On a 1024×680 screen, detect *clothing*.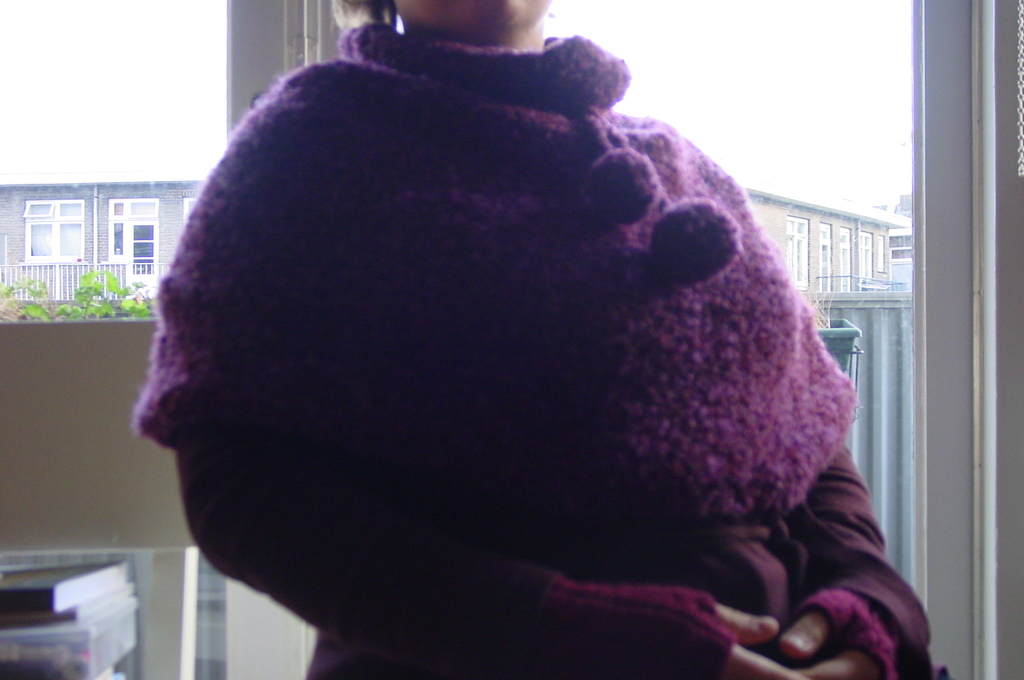
Rect(155, 8, 879, 679).
